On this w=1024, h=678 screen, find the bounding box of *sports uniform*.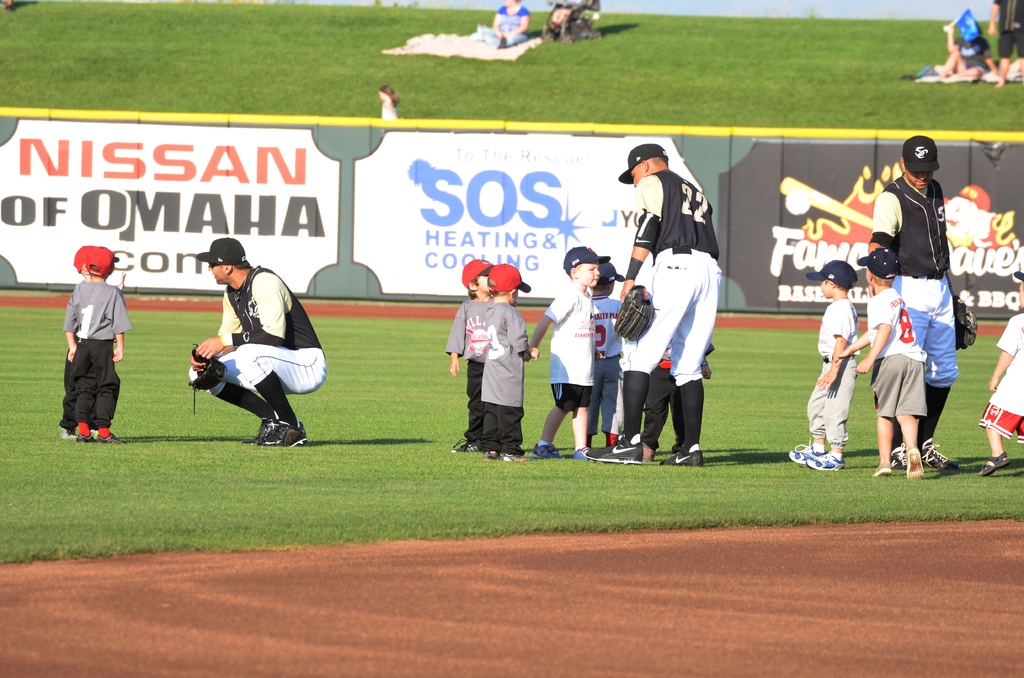
Bounding box: bbox=[468, 302, 534, 451].
